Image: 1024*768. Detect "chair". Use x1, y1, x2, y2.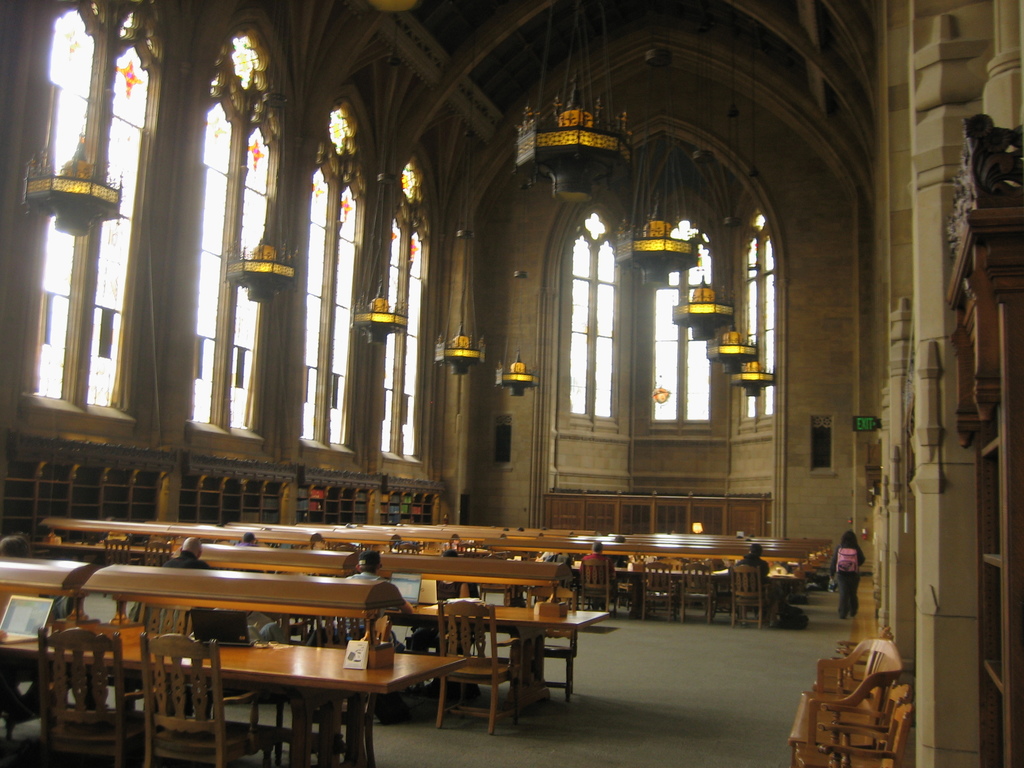
638, 557, 684, 622.
